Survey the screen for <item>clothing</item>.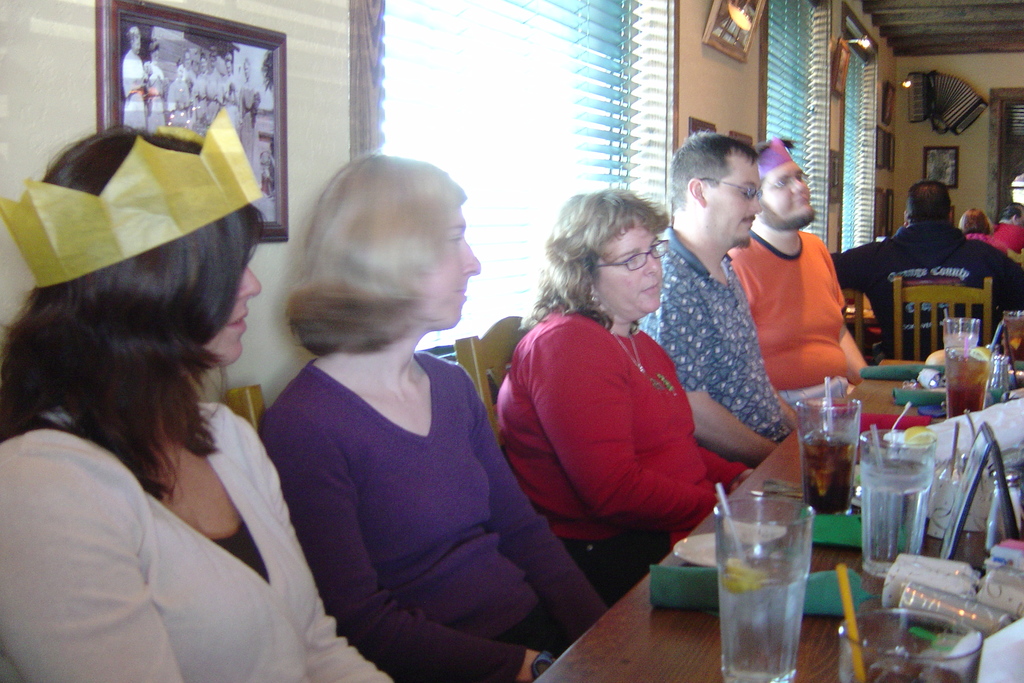
Survey found: 496 299 755 588.
